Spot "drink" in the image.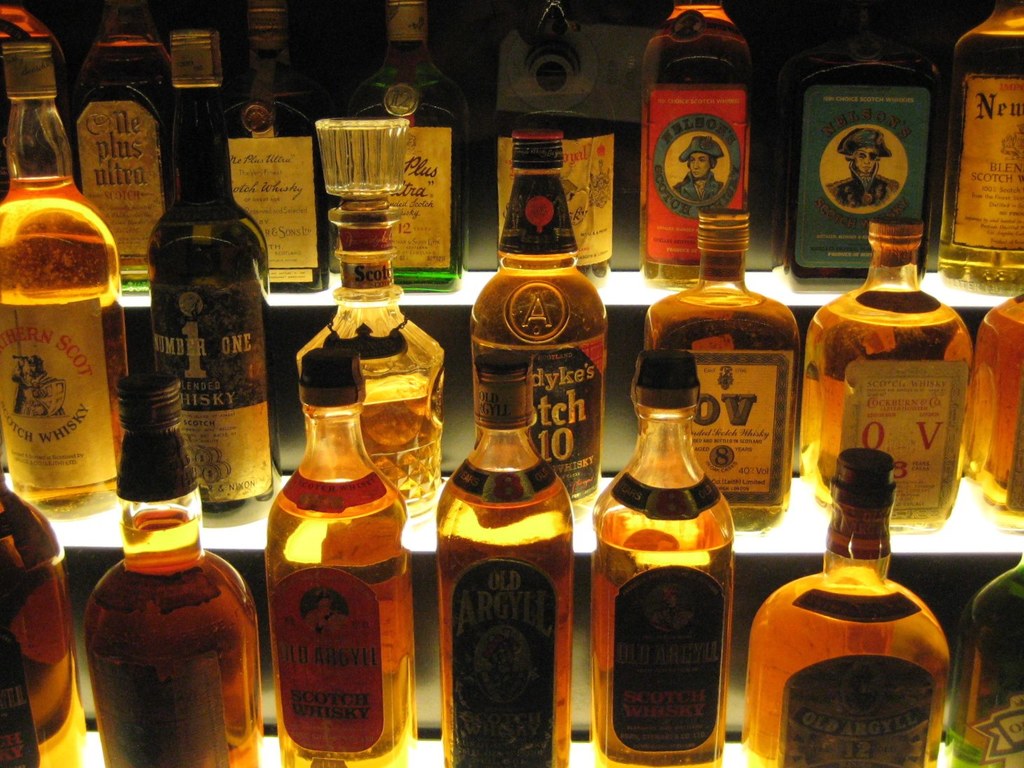
"drink" found at [x1=141, y1=23, x2=280, y2=530].
